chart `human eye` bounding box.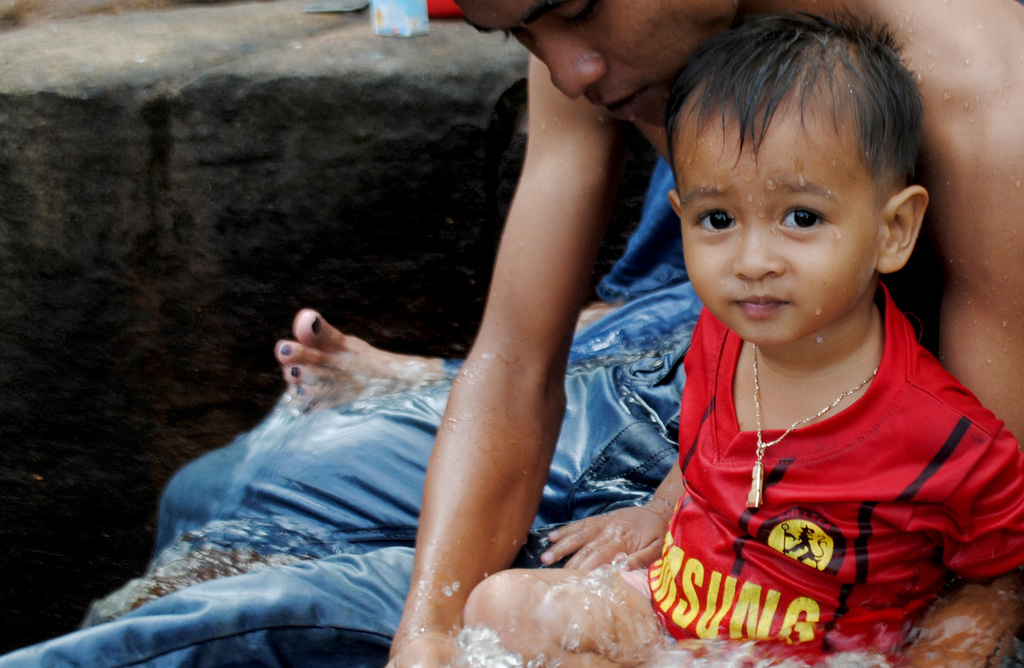
Charted: region(771, 194, 839, 236).
